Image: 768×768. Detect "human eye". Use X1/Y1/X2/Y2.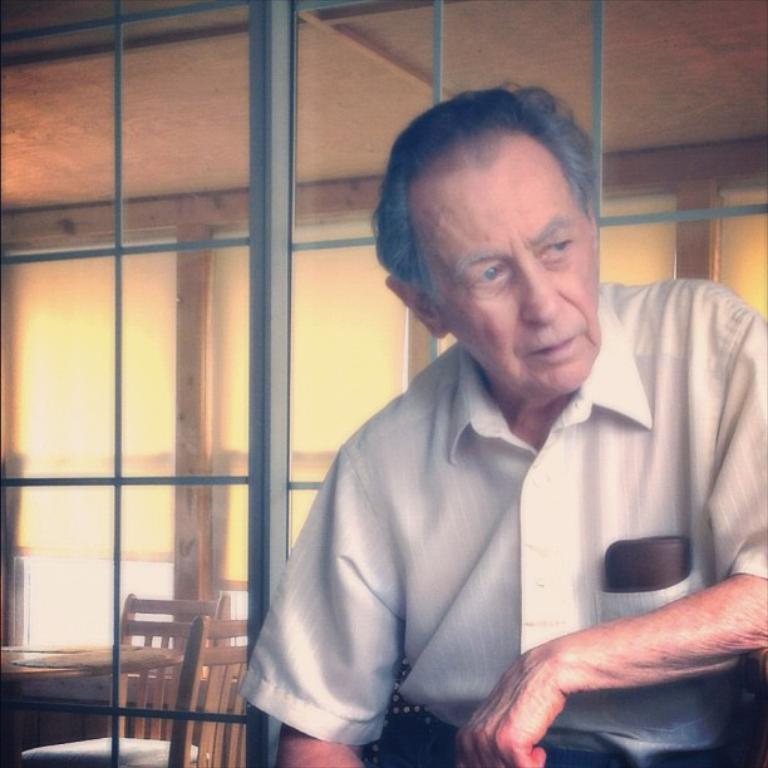
538/231/579/260.
